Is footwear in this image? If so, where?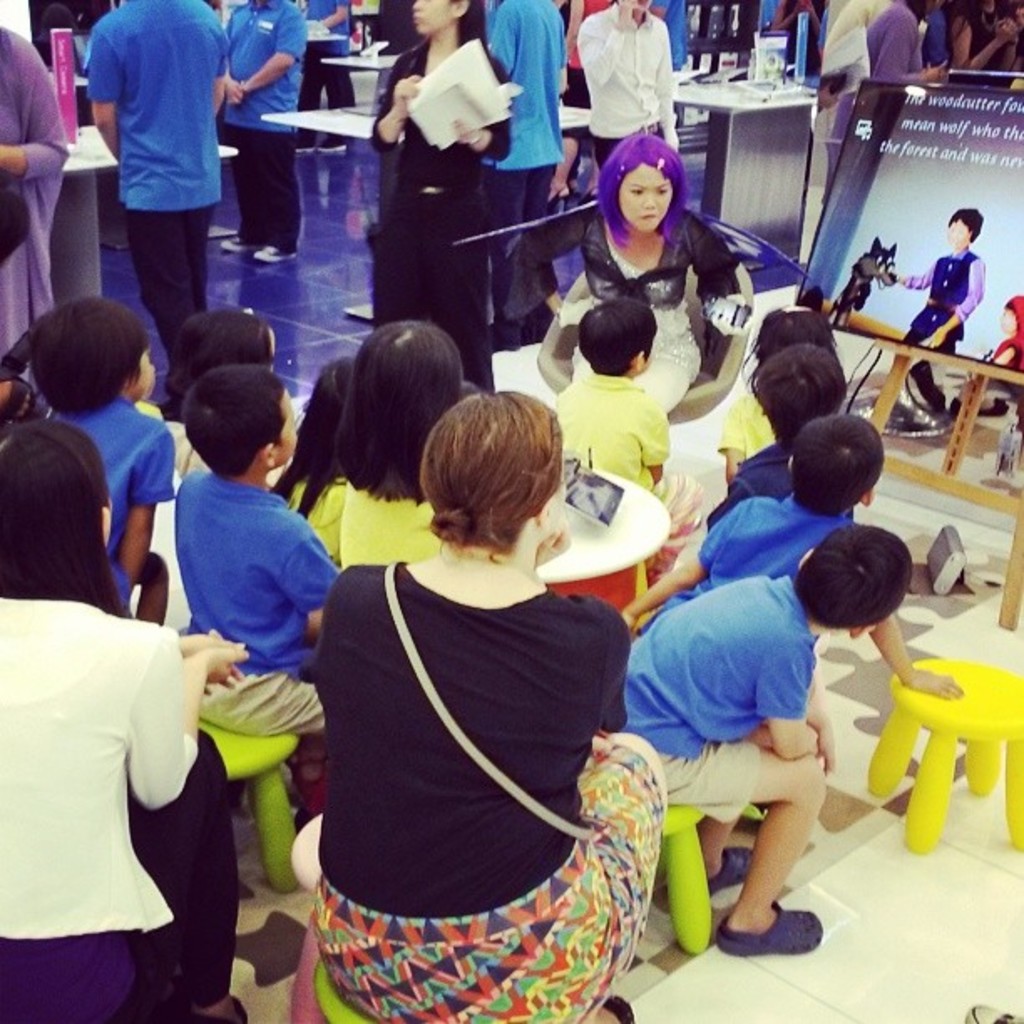
Yes, at box=[221, 228, 253, 251].
